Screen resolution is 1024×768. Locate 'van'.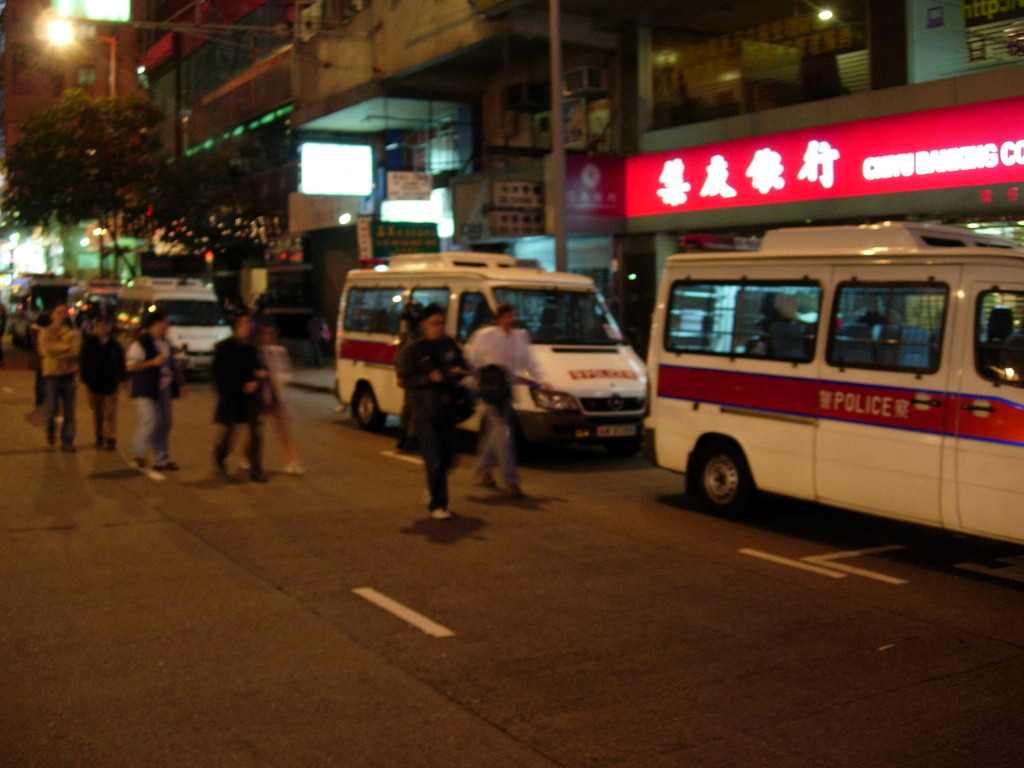
BBox(67, 277, 125, 323).
